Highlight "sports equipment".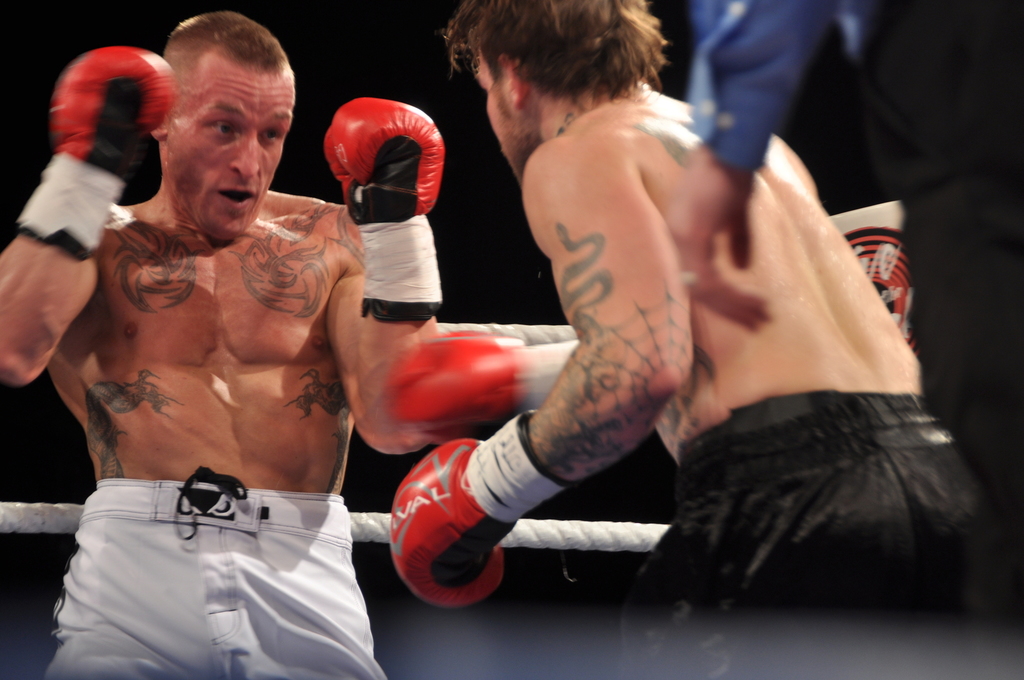
Highlighted region: BBox(15, 43, 175, 261).
